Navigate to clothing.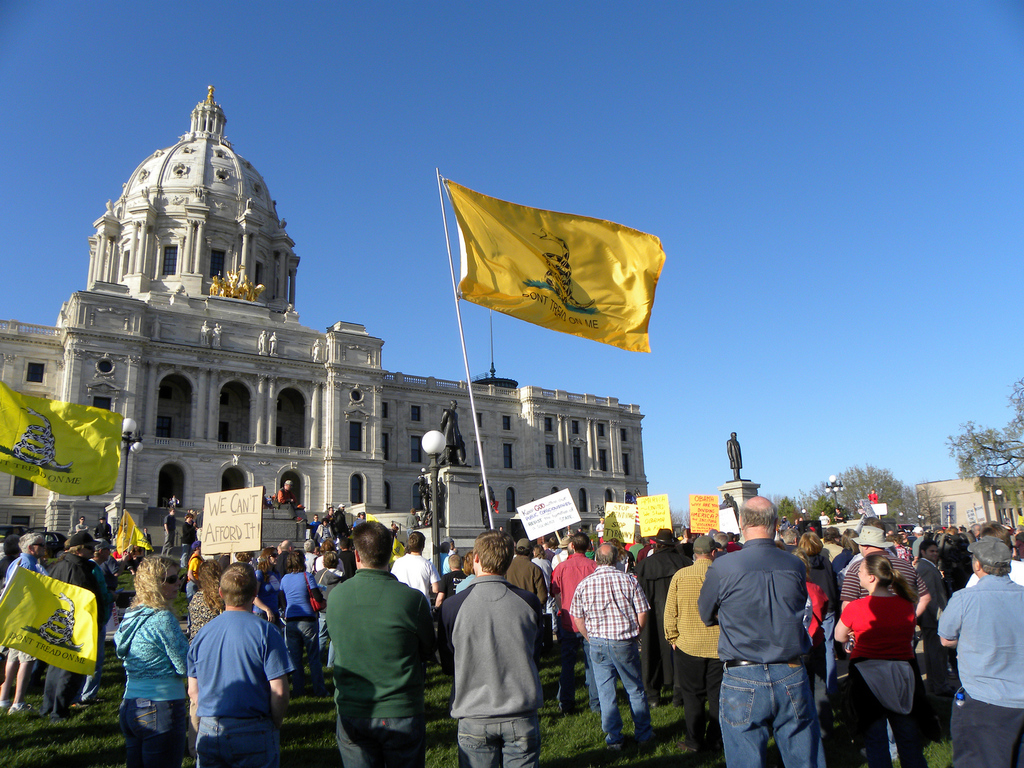
Navigation target: 940,569,1023,767.
